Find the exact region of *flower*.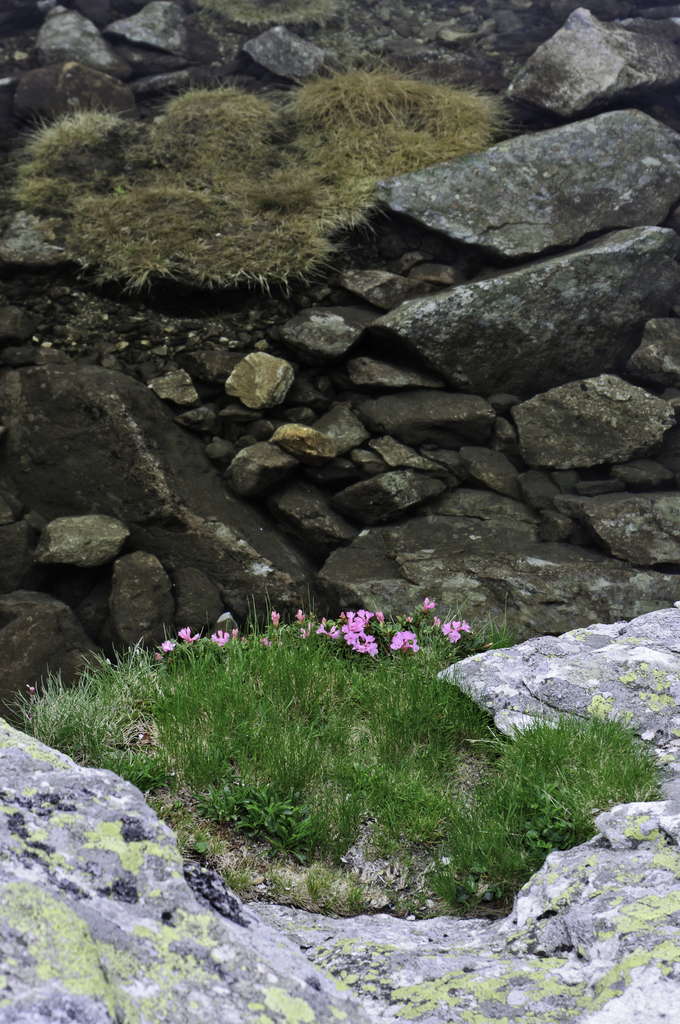
Exact region: x1=427 y1=614 x2=474 y2=646.
